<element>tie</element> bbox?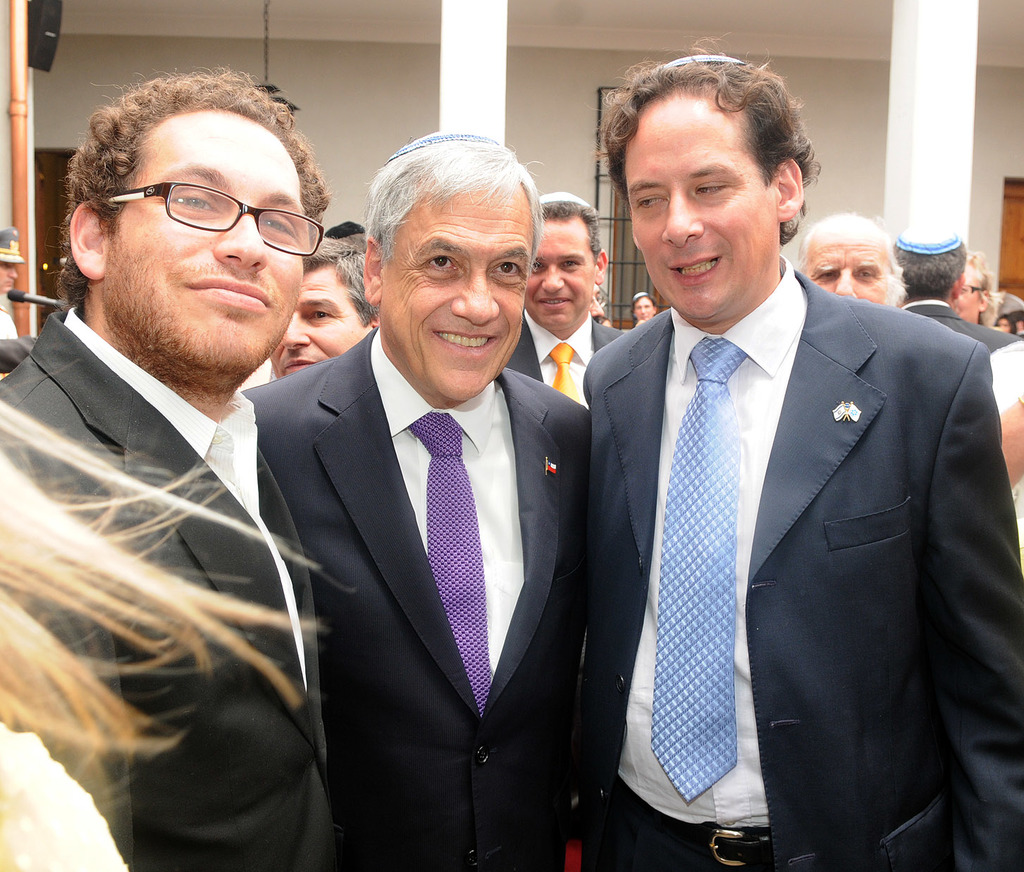
bbox=[545, 341, 581, 403]
